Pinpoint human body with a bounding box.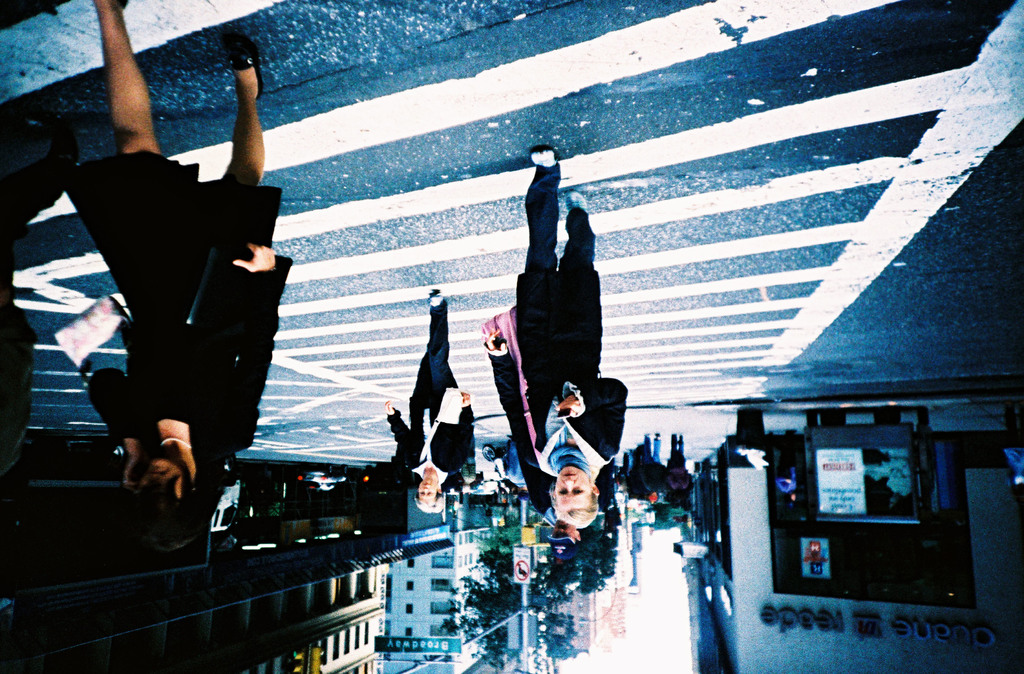
x1=59, y1=0, x2=290, y2=473.
